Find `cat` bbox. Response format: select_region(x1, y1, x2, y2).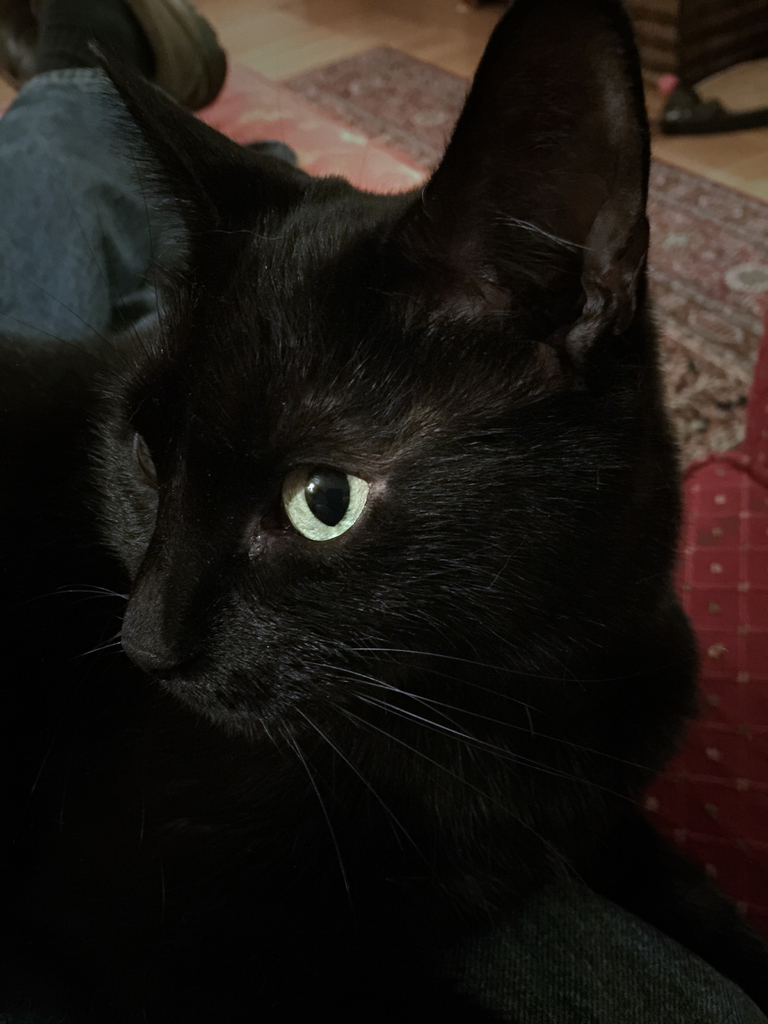
select_region(0, 0, 762, 1023).
